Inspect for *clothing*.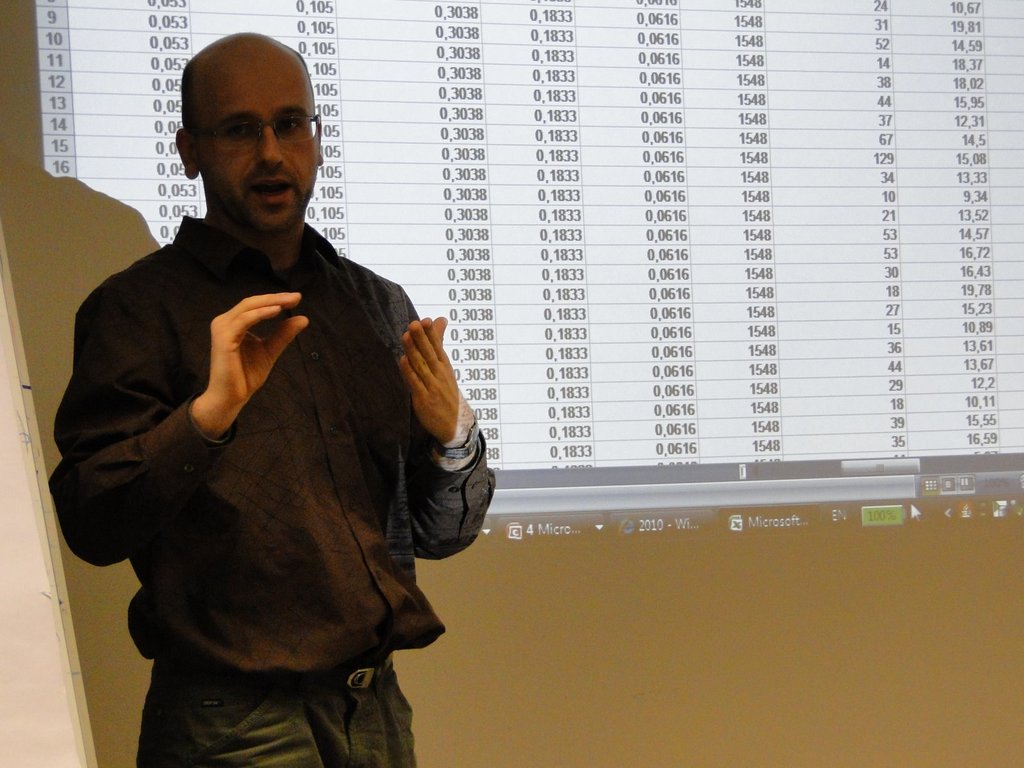
Inspection: bbox=(132, 659, 422, 767).
